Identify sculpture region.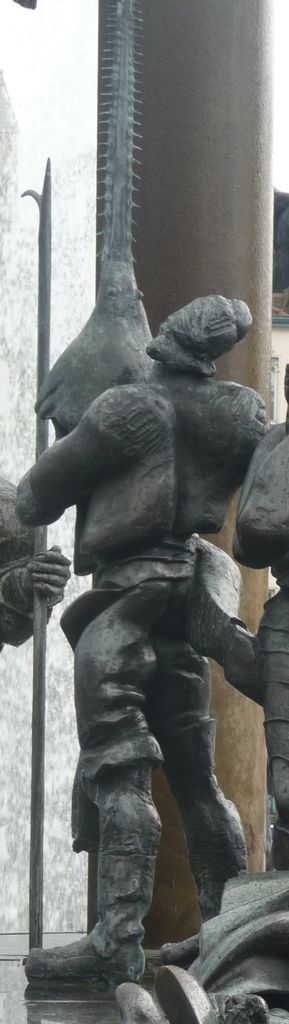
Region: [left=16, top=299, right=267, bottom=989].
